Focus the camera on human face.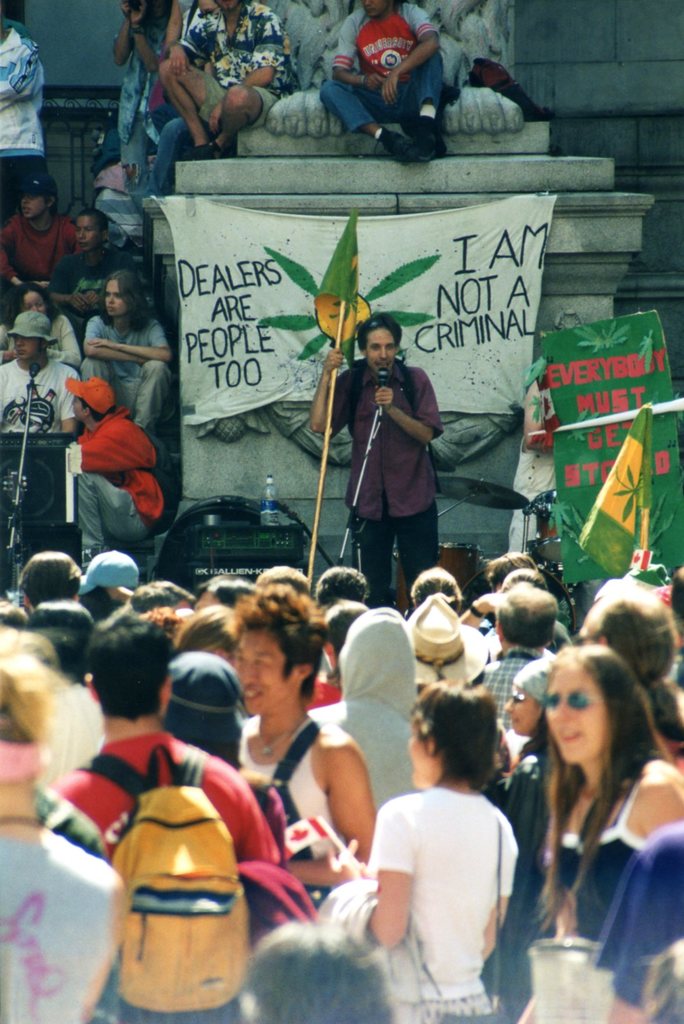
Focus region: 13 339 40 358.
